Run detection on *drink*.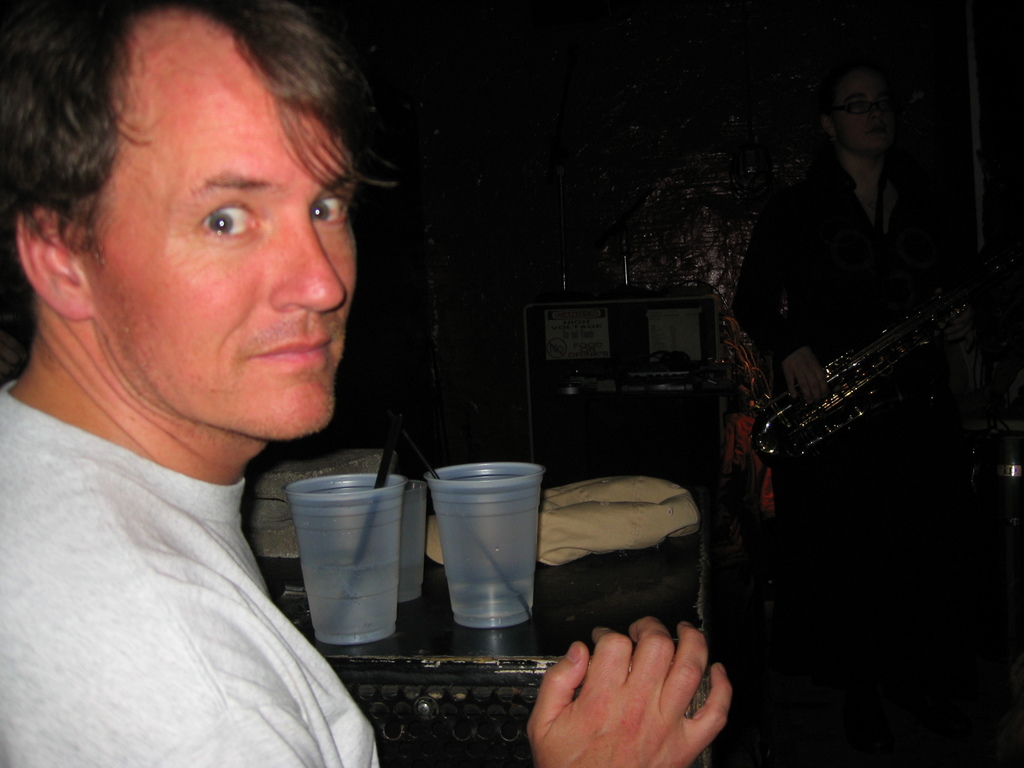
Result: (296, 470, 413, 651).
